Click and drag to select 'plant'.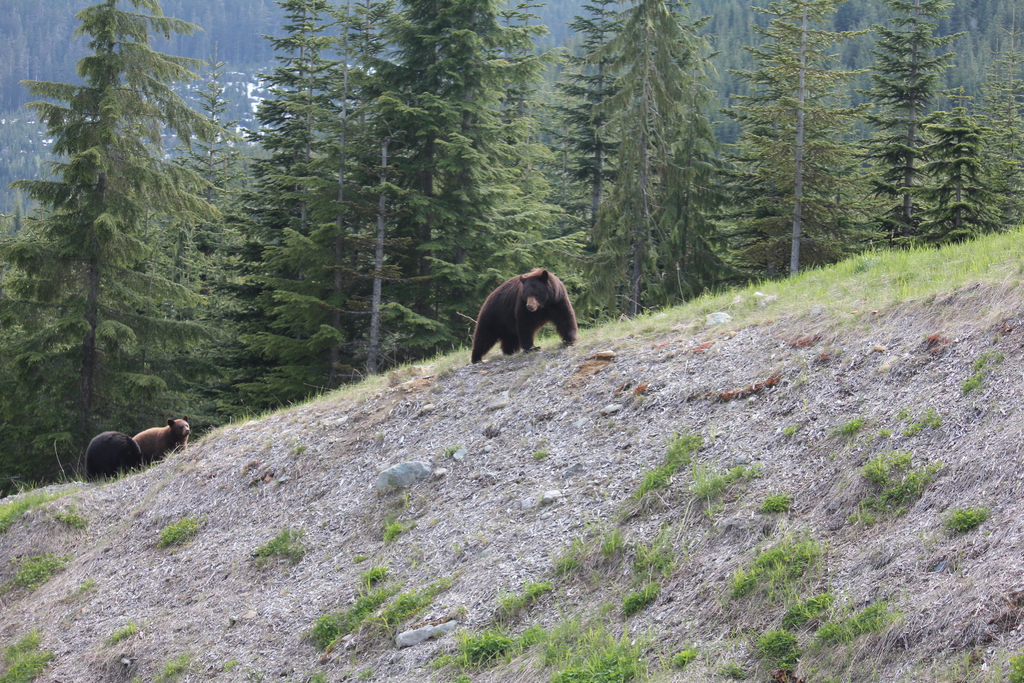
Selection: [743, 636, 808, 675].
